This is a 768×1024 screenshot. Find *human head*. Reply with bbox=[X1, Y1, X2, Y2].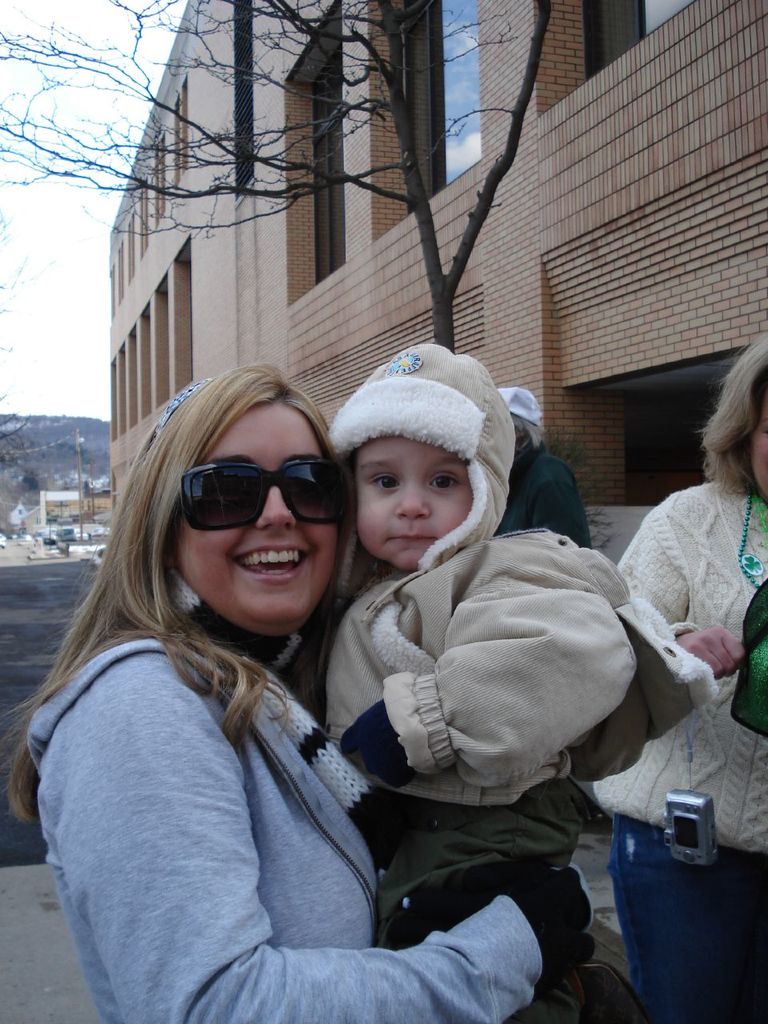
bbox=[110, 361, 353, 644].
